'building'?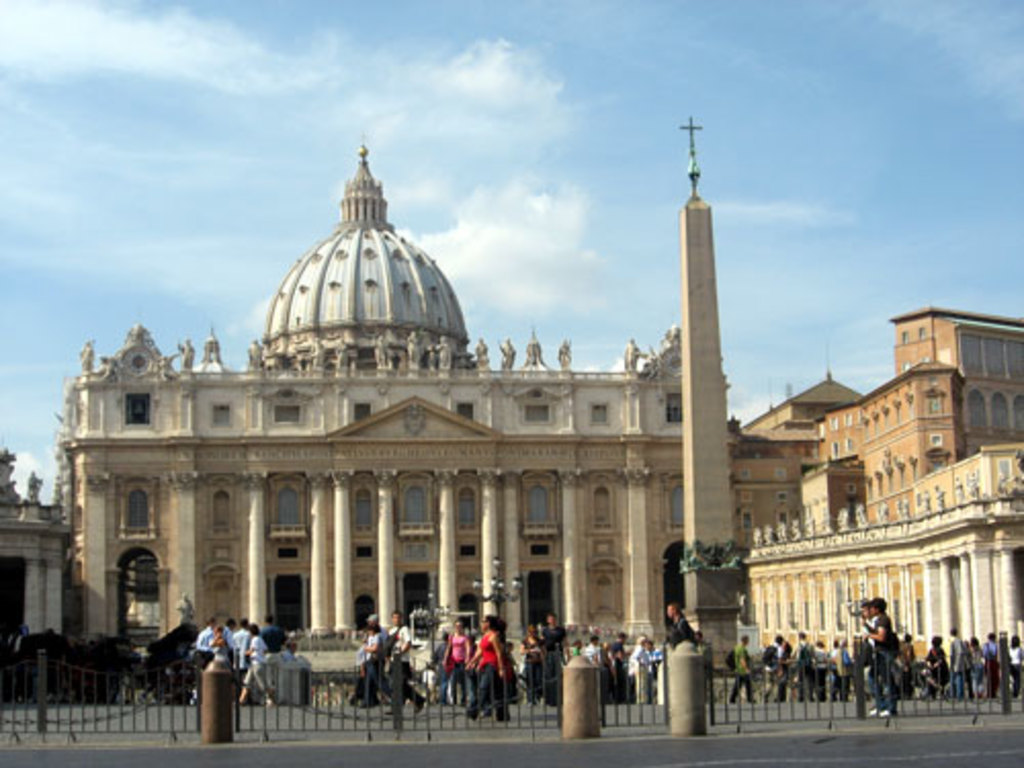
crop(0, 113, 1022, 700)
